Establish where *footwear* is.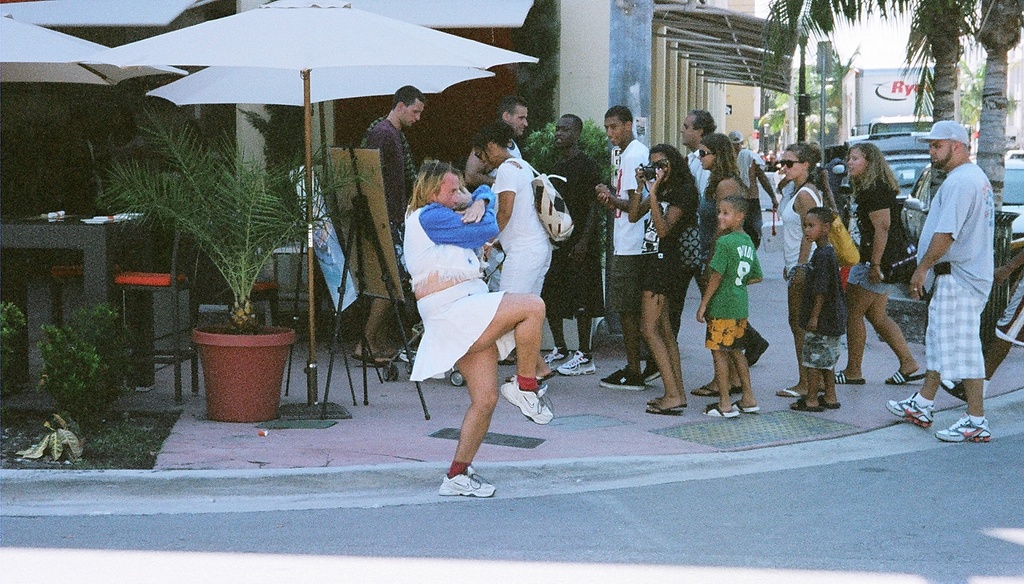
Established at <bbox>835, 373, 870, 386</bbox>.
